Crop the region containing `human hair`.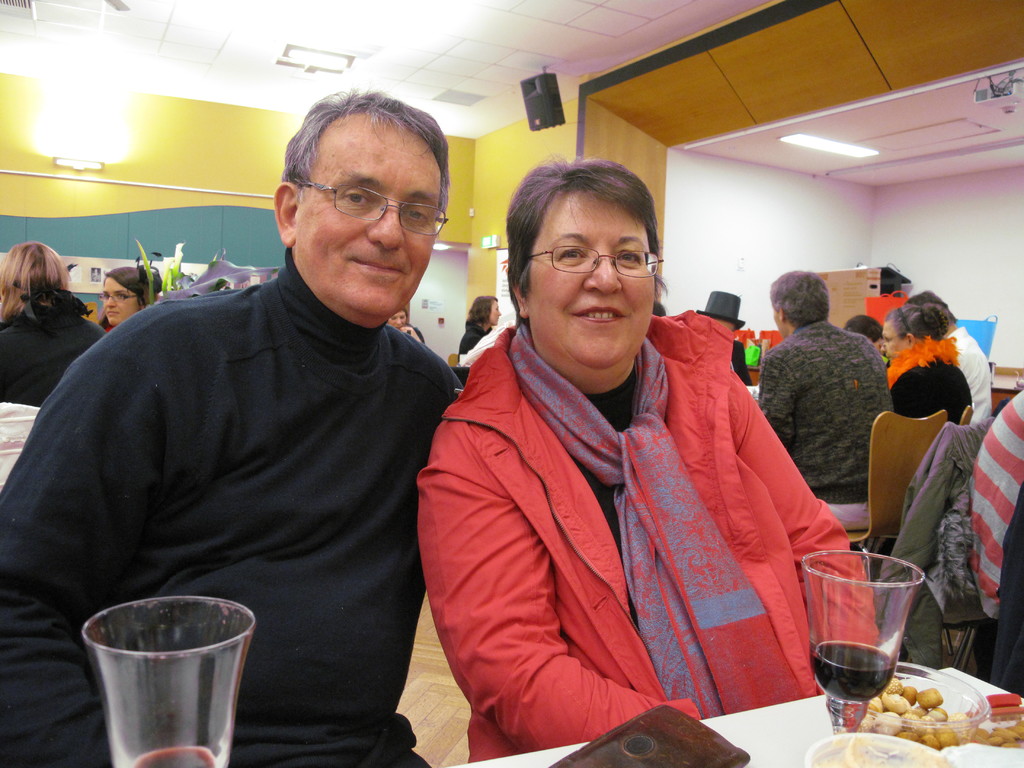
Crop region: crop(1, 243, 68, 319).
